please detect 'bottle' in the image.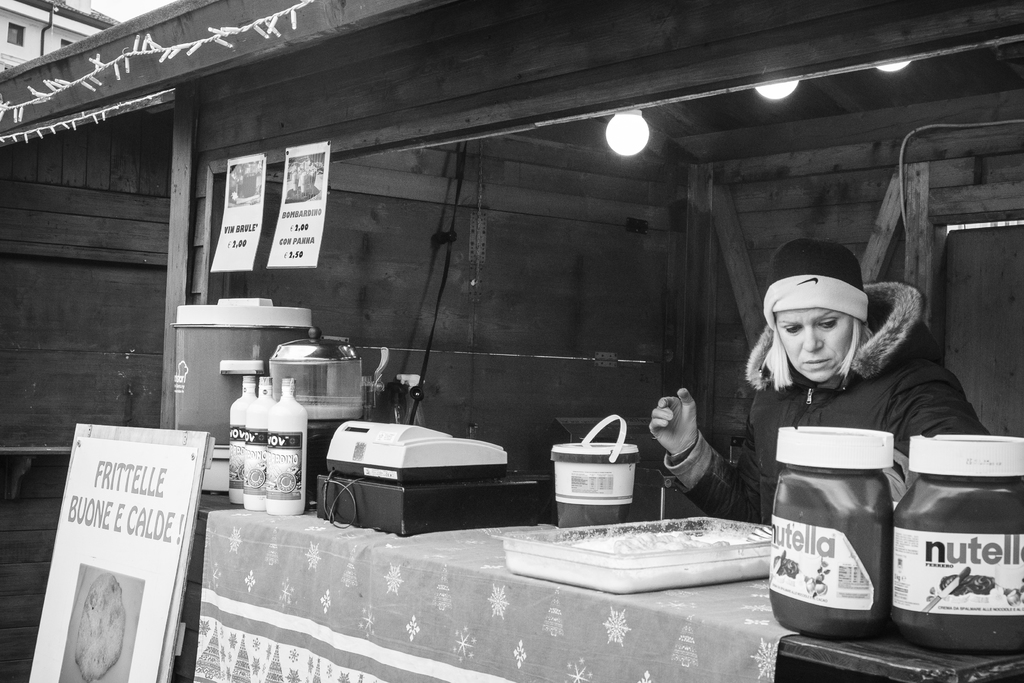
[x1=236, y1=376, x2=273, y2=506].
